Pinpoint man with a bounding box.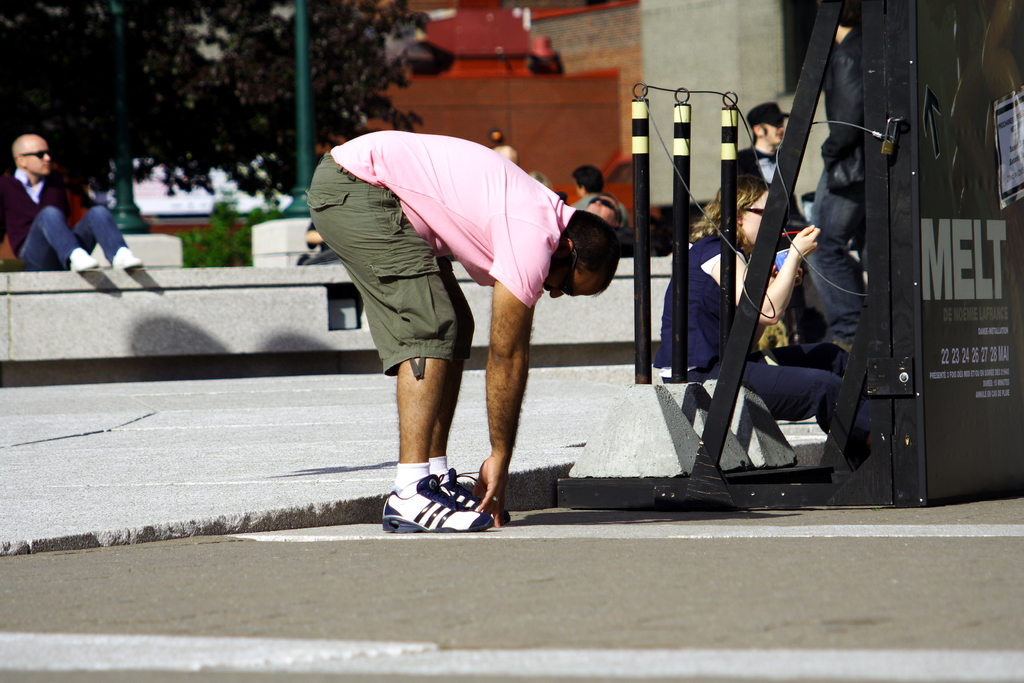
[306, 131, 618, 531].
